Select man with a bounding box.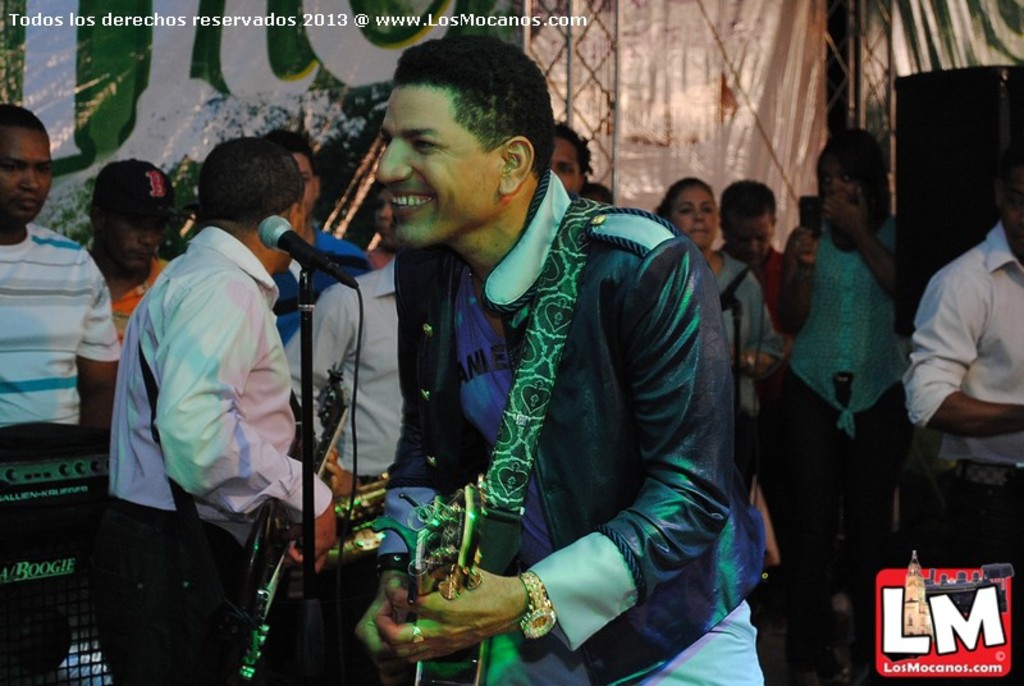
crop(717, 174, 797, 339).
